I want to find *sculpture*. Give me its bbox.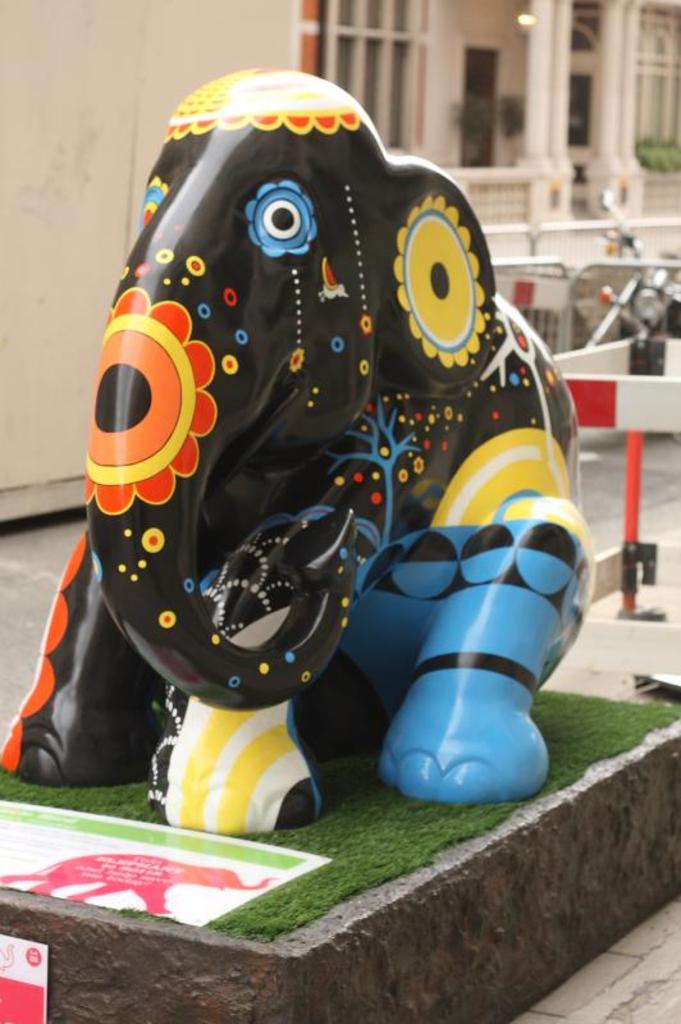
left=0, top=51, right=607, bottom=837.
